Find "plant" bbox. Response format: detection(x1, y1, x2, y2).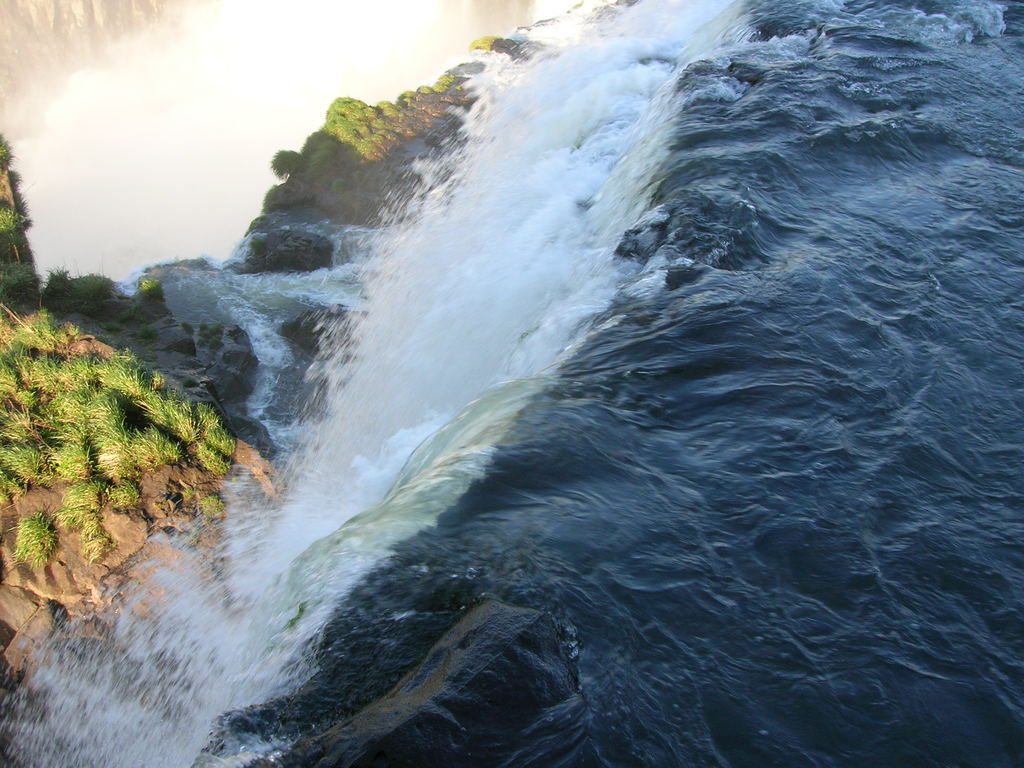
detection(468, 38, 512, 61).
